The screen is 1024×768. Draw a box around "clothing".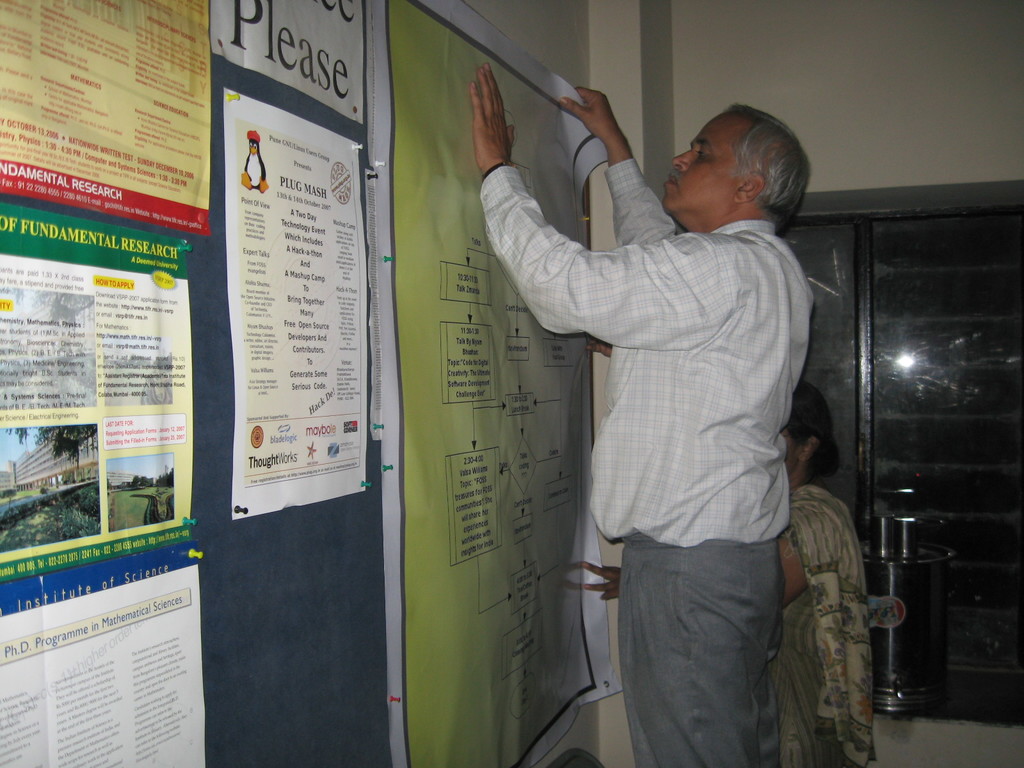
[x1=764, y1=481, x2=876, y2=767].
